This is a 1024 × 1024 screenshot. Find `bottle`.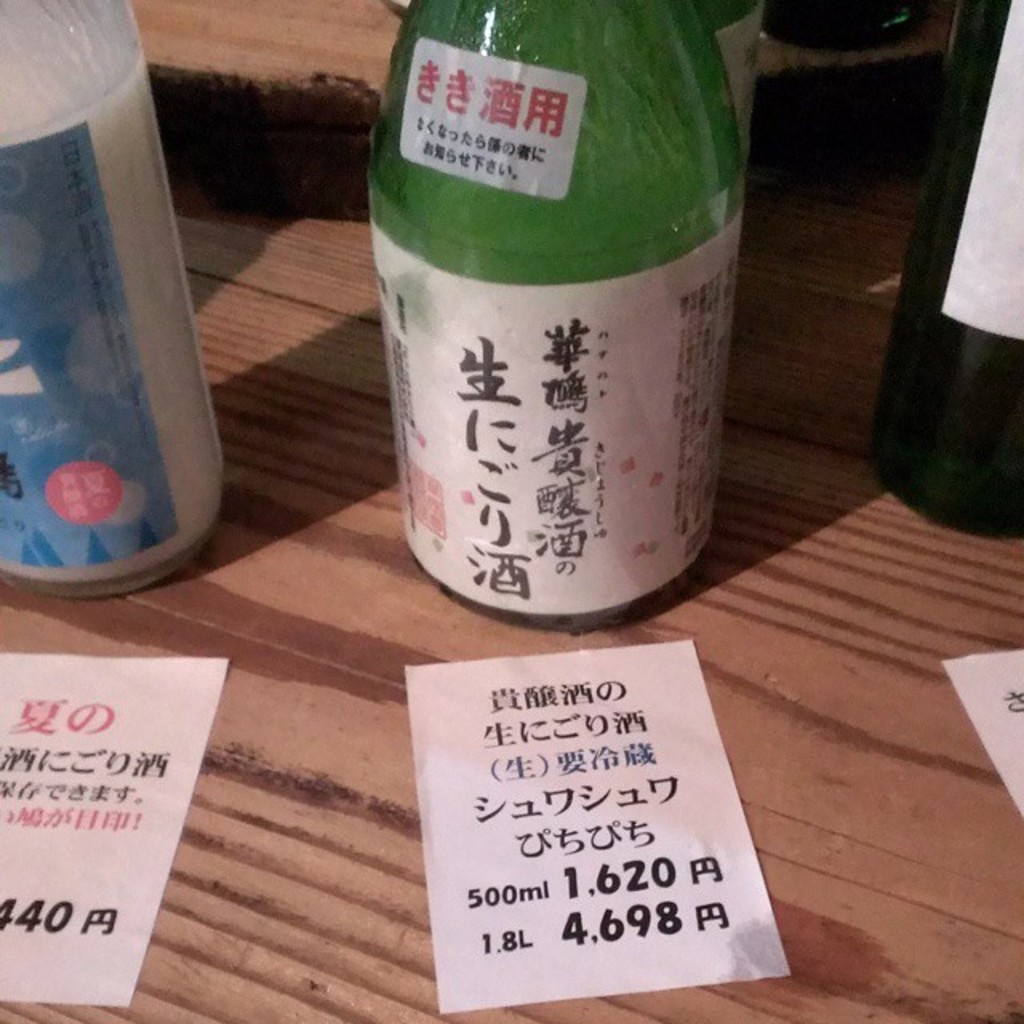
Bounding box: <region>6, 0, 250, 603</region>.
